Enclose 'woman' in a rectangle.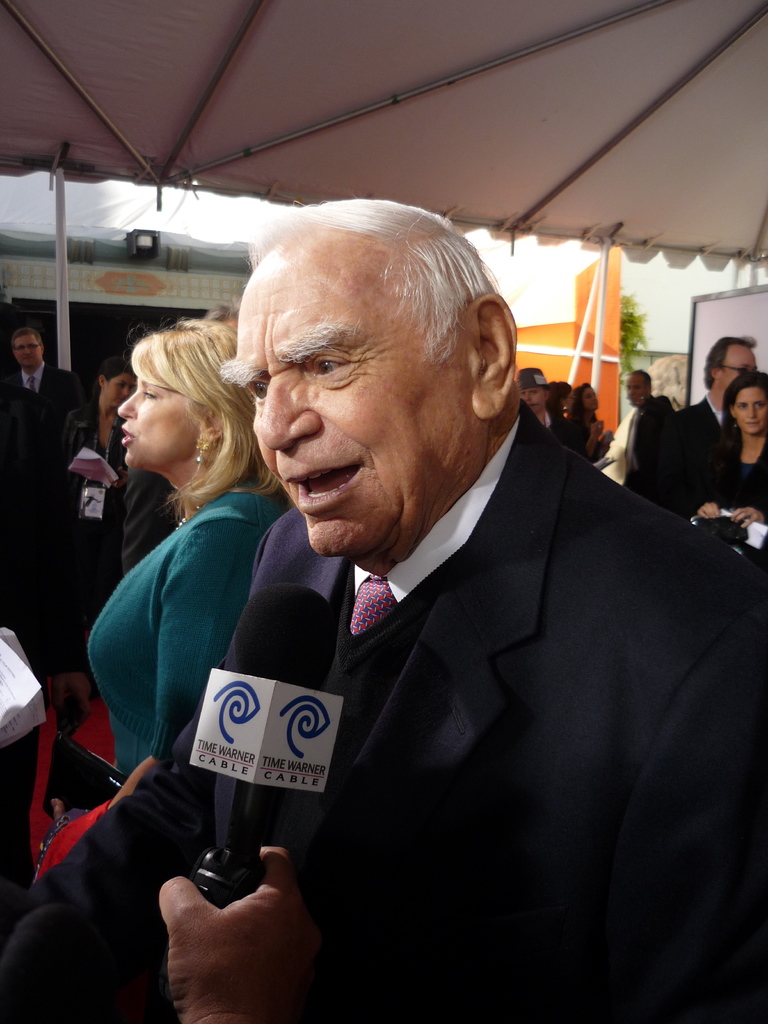
[77, 314, 280, 805].
